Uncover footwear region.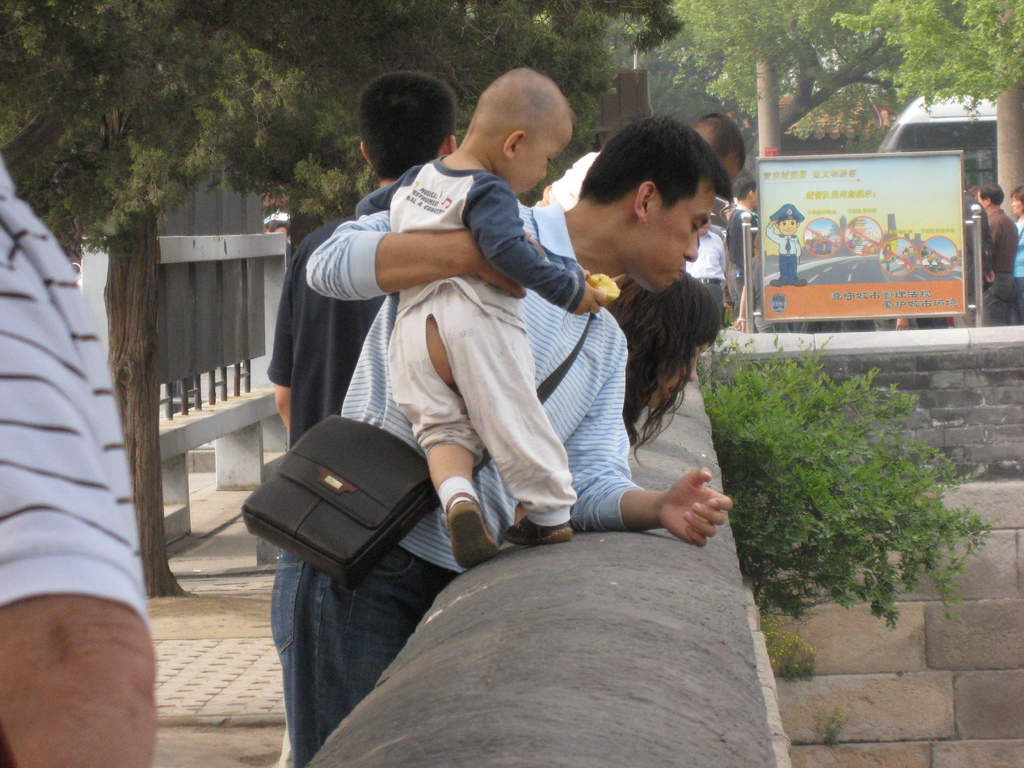
Uncovered: (440,495,485,566).
